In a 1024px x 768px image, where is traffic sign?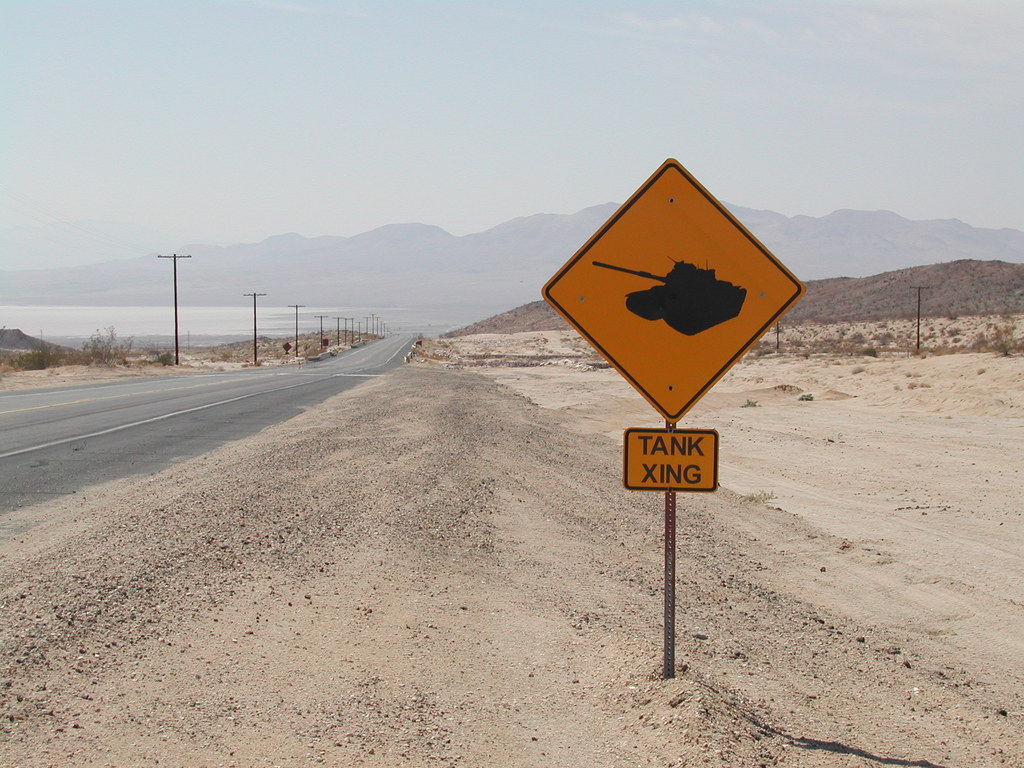
(left=542, top=158, right=804, bottom=422).
